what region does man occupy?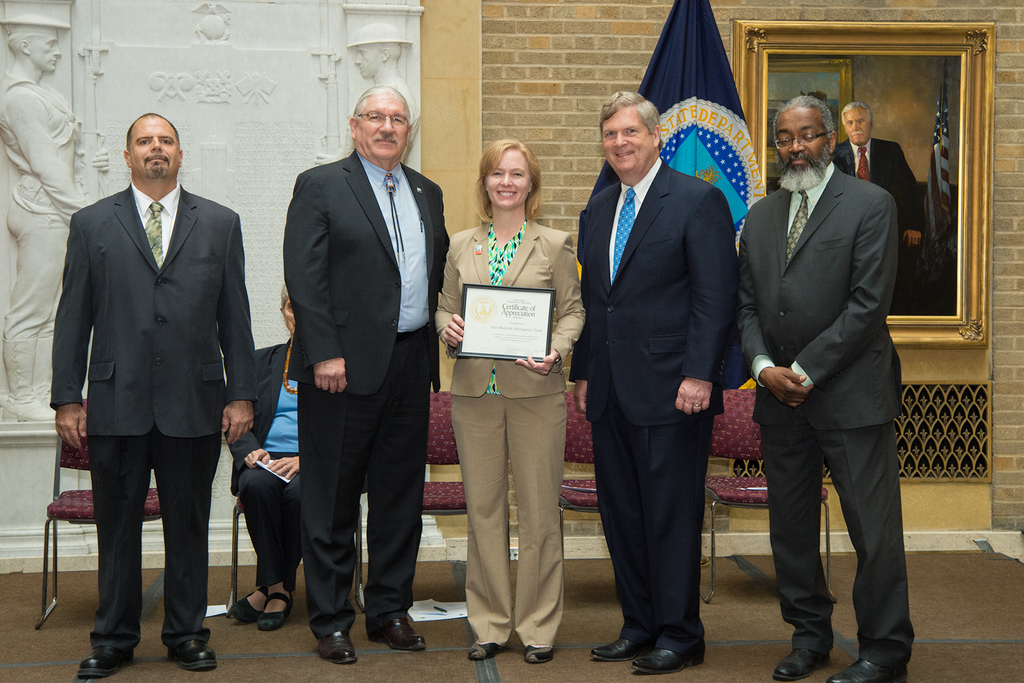
(x1=570, y1=89, x2=738, y2=673).
